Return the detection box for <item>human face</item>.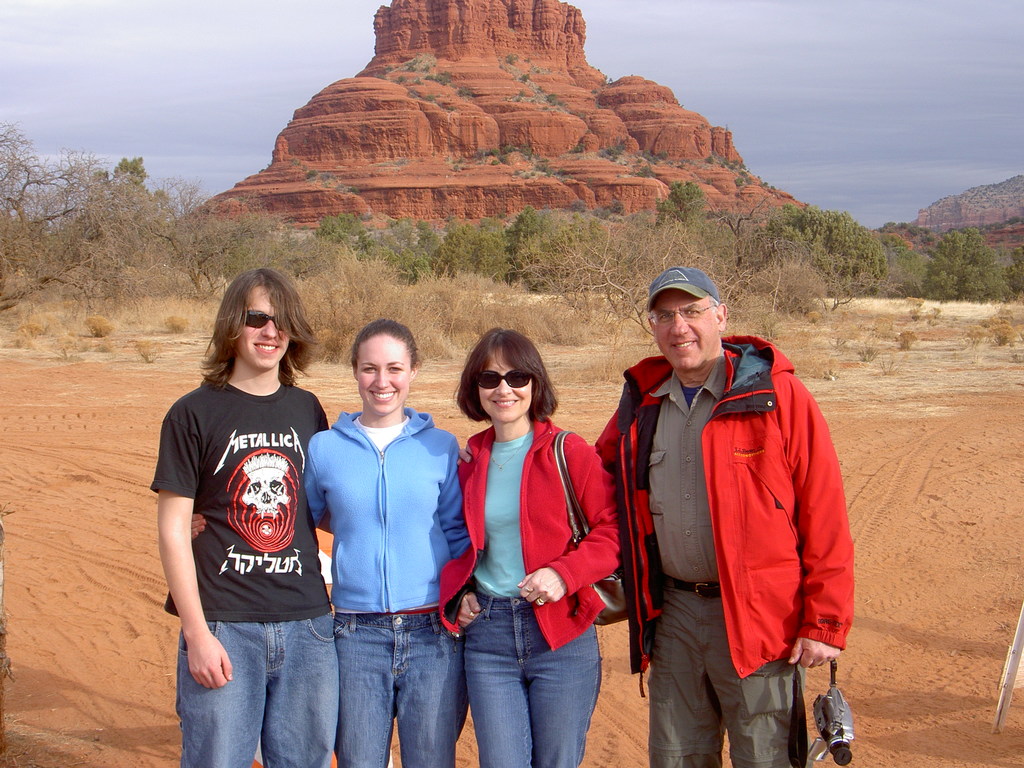
648 289 716 376.
